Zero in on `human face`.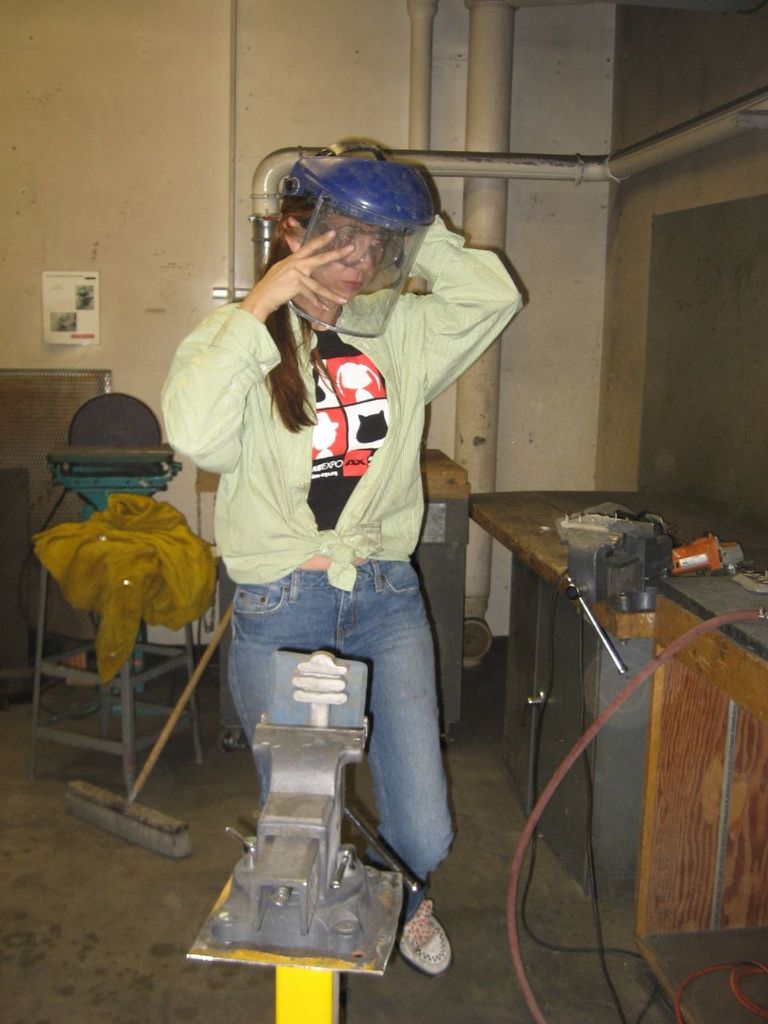
Zeroed in: <box>311,216,387,304</box>.
